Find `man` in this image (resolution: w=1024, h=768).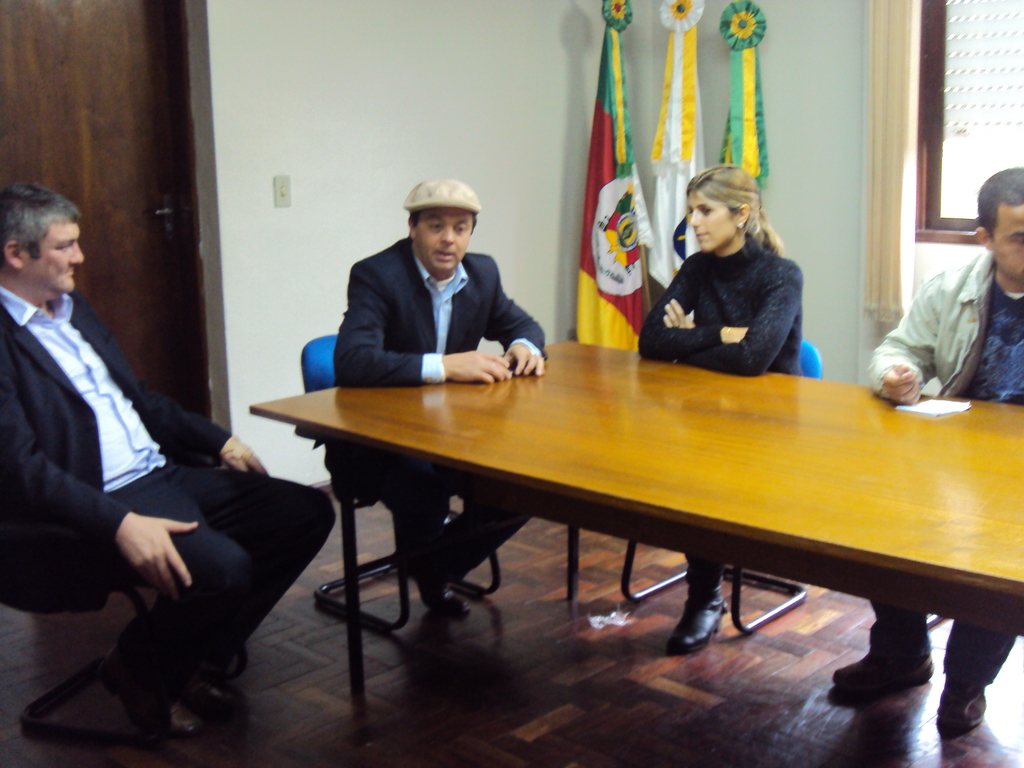
x1=328, y1=179, x2=548, y2=623.
